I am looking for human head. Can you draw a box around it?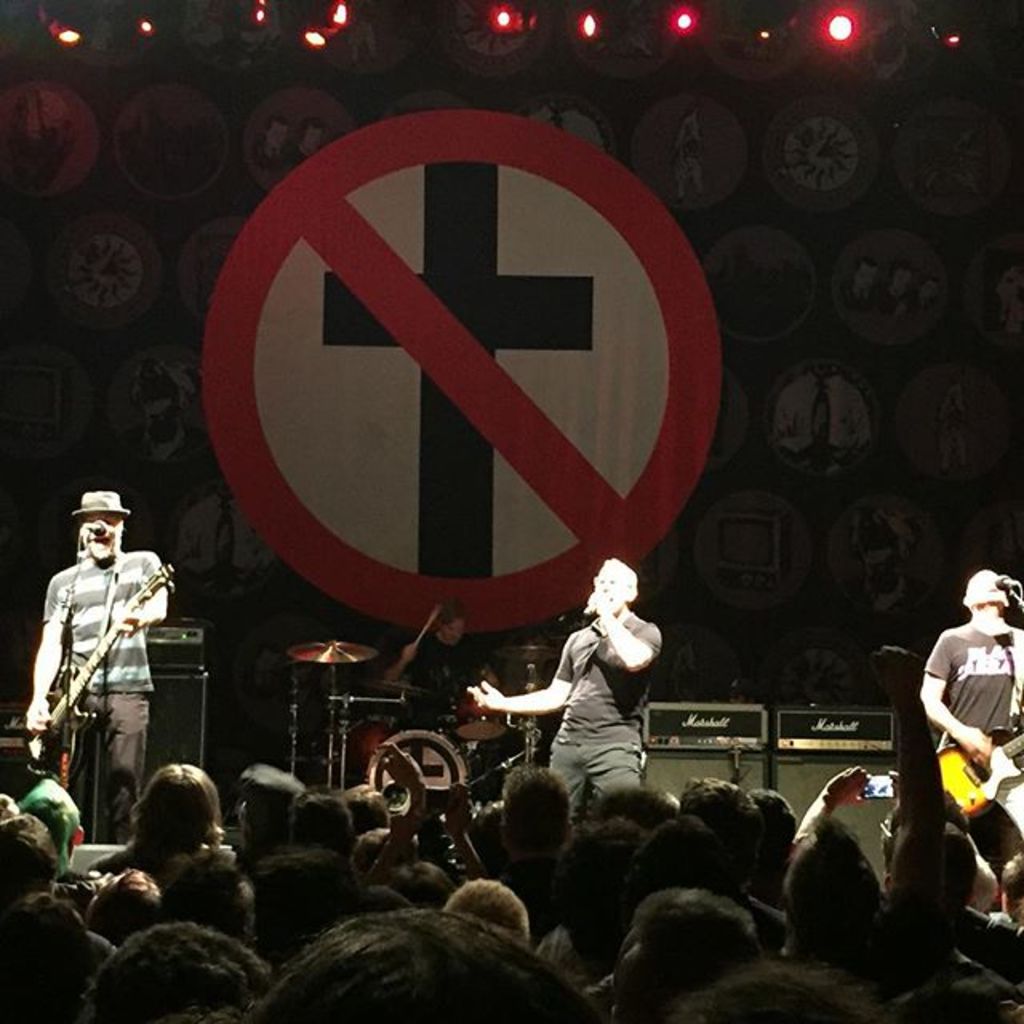
Sure, the bounding box is detection(434, 603, 467, 640).
